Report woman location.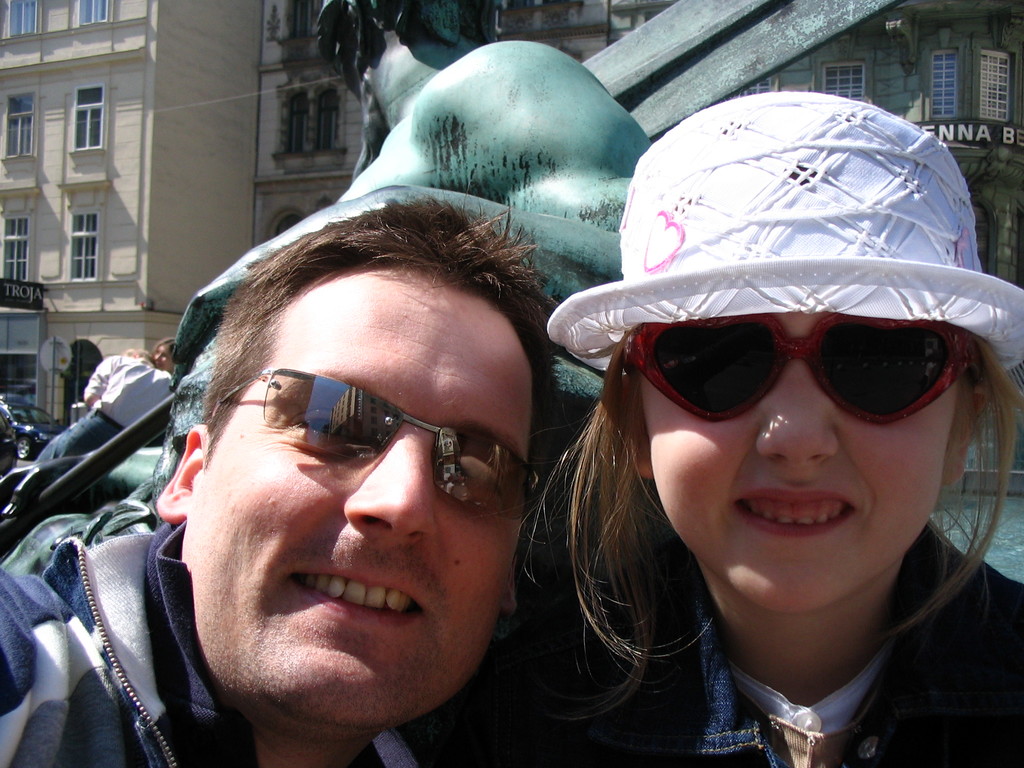
Report: detection(406, 74, 1023, 759).
